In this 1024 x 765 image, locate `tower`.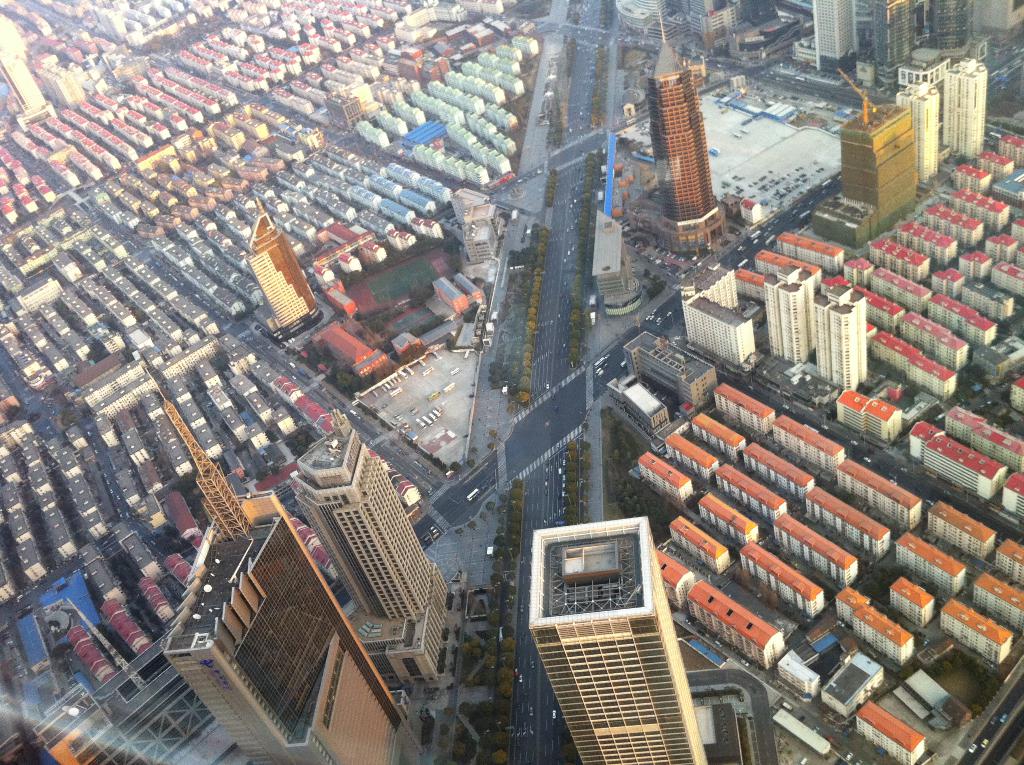
Bounding box: bbox=(657, 6, 730, 259).
